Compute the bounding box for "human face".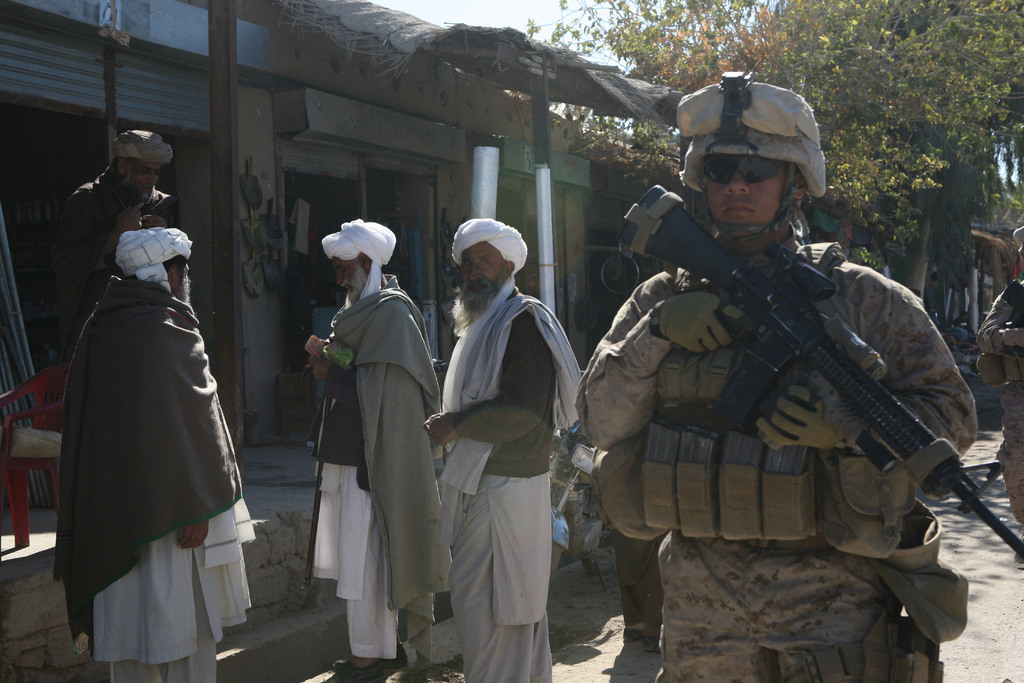
detection(706, 154, 785, 242).
